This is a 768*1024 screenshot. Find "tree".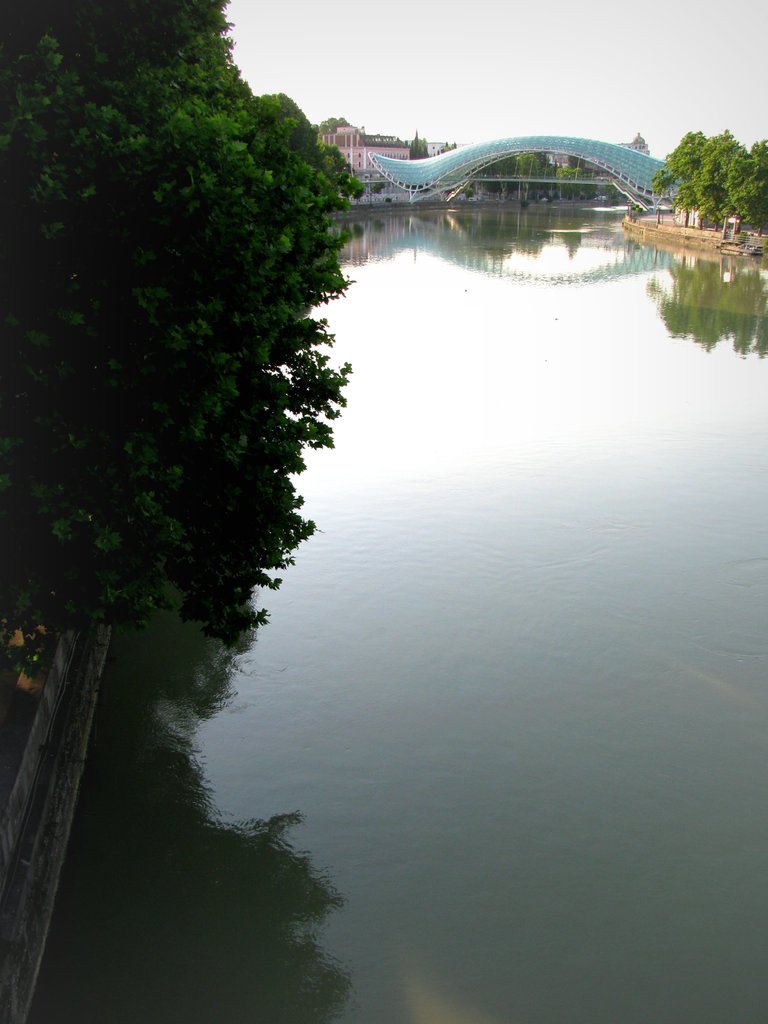
Bounding box: l=628, t=128, r=651, b=152.
